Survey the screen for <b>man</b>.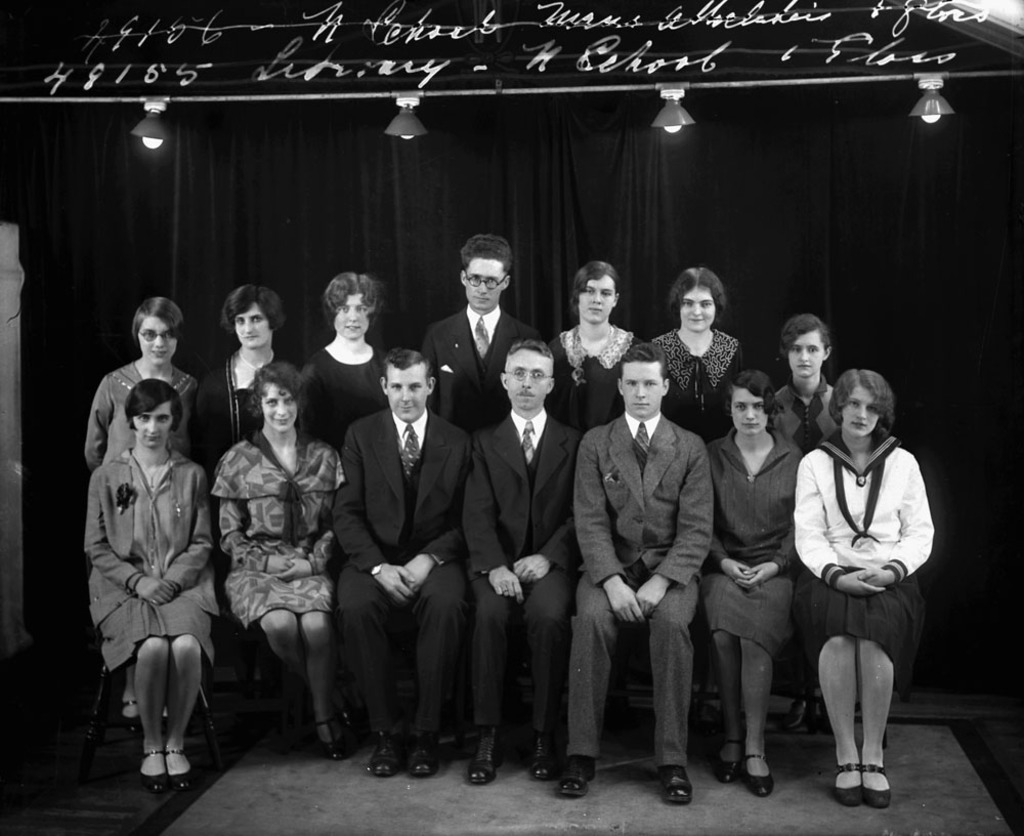
Survey found: {"x1": 423, "y1": 233, "x2": 542, "y2": 435}.
